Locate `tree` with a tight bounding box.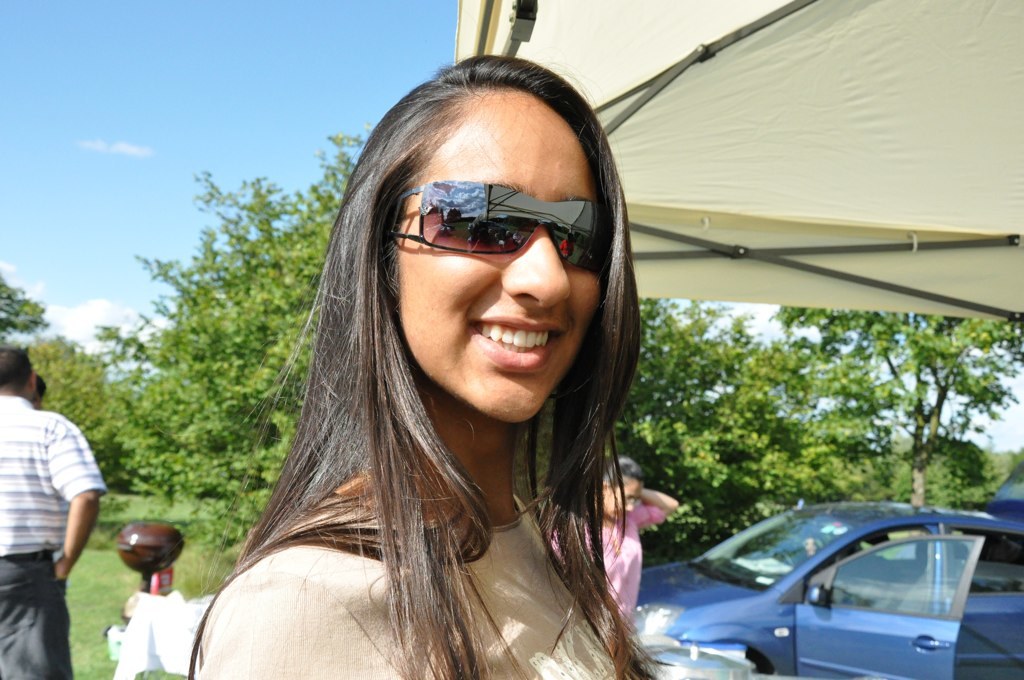
rect(743, 289, 1023, 506).
